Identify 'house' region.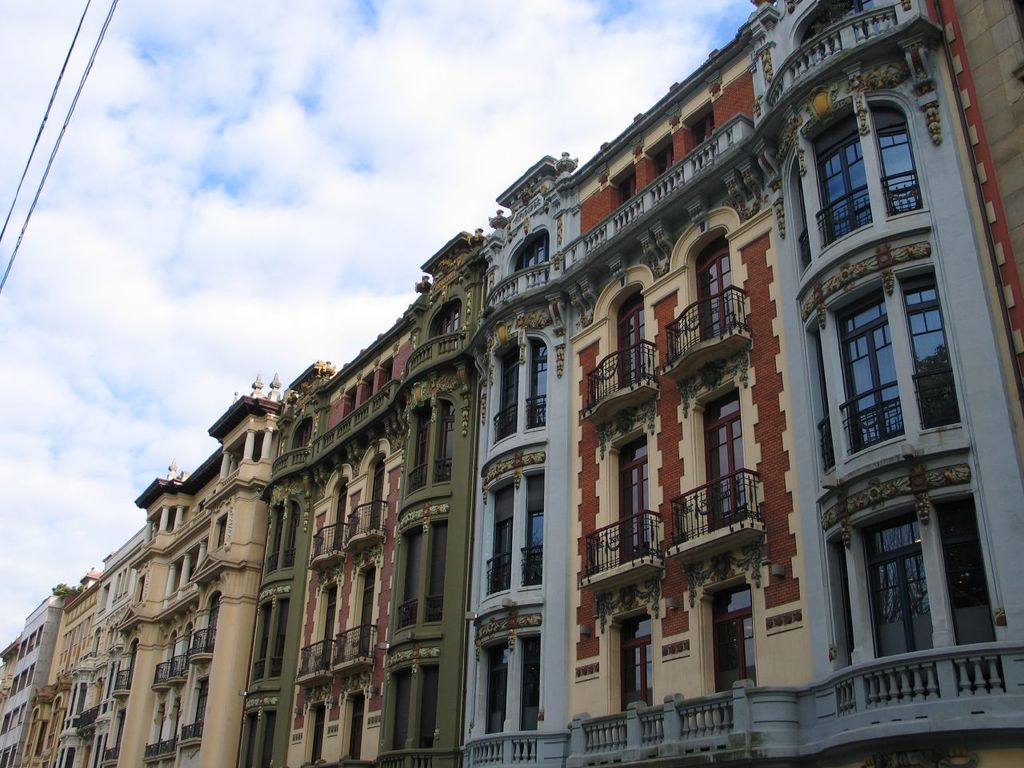
Region: [249,284,477,767].
